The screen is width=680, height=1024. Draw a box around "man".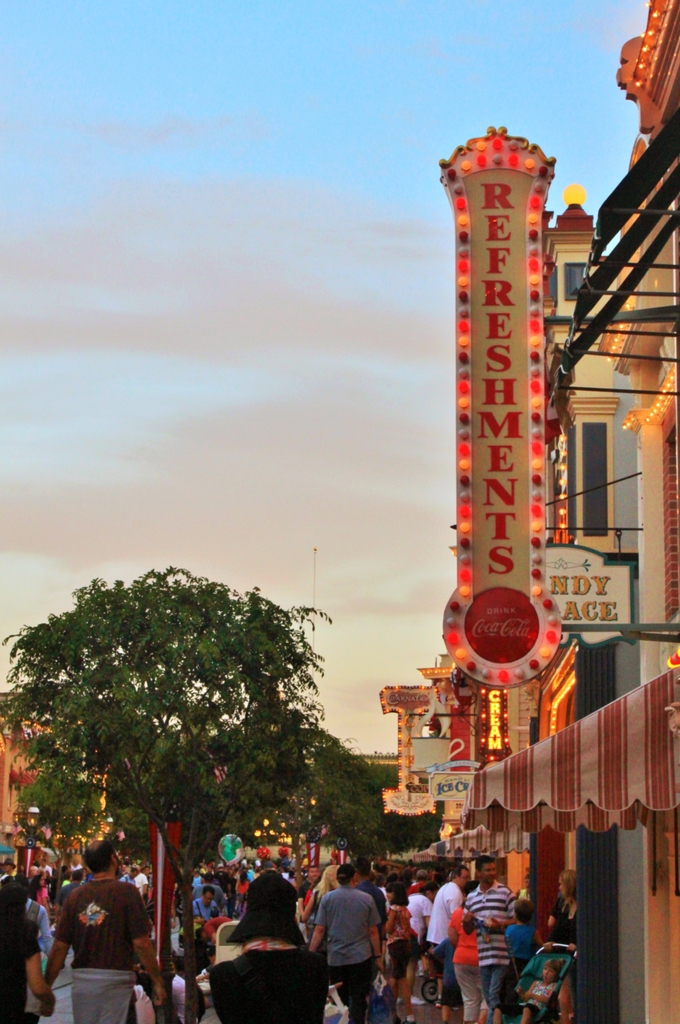
l=423, t=868, r=471, b=1023.
